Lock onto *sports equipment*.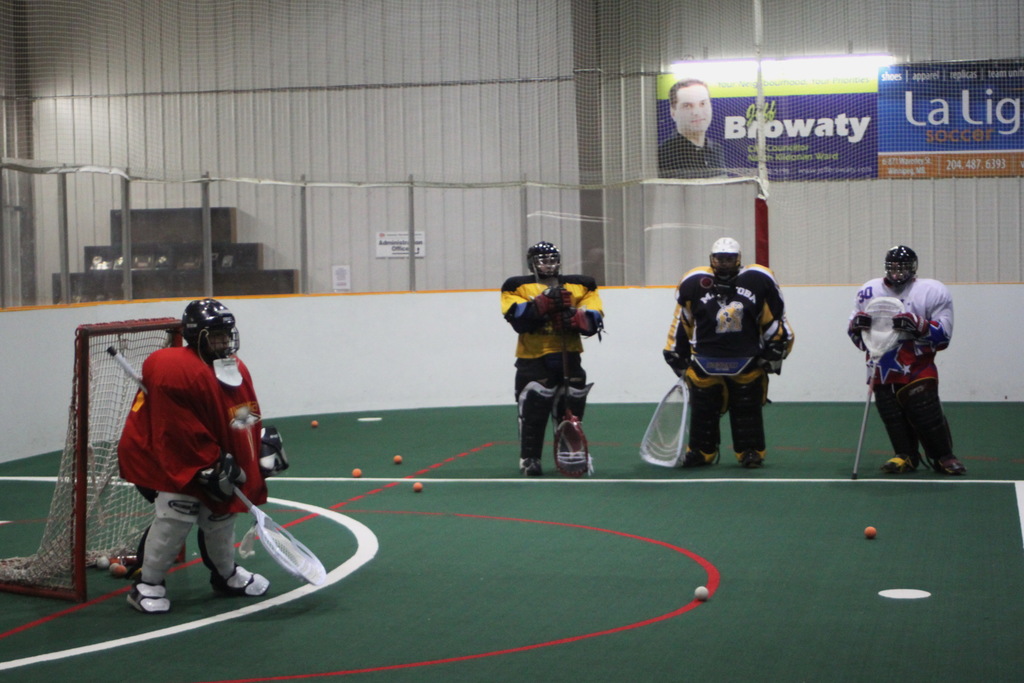
Locked: 552,381,595,443.
